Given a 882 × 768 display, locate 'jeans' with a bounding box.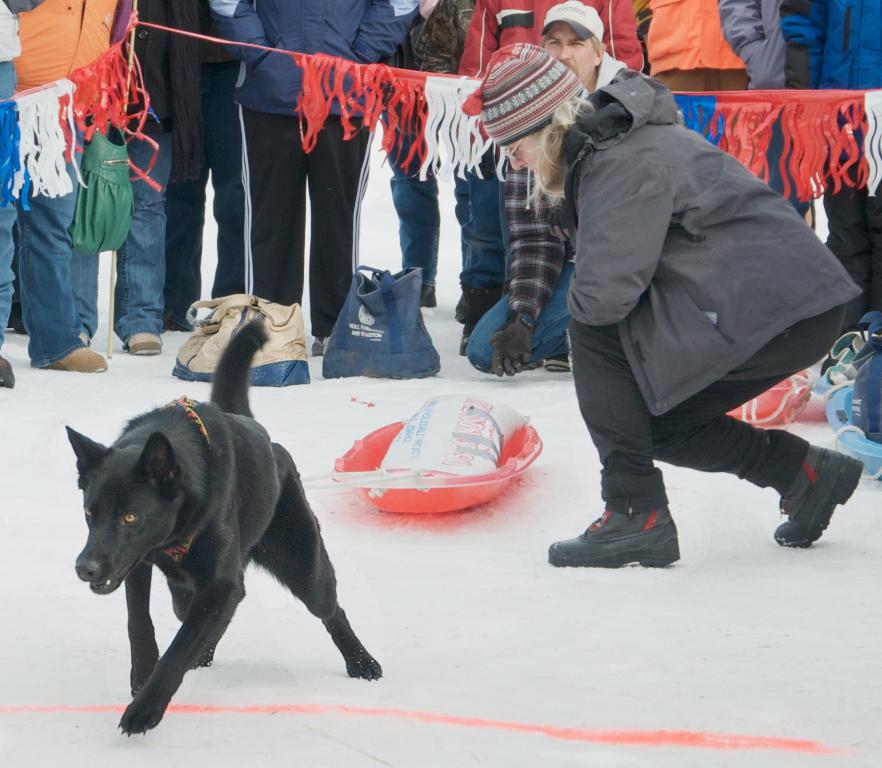
Located: bbox=(379, 106, 474, 288).
